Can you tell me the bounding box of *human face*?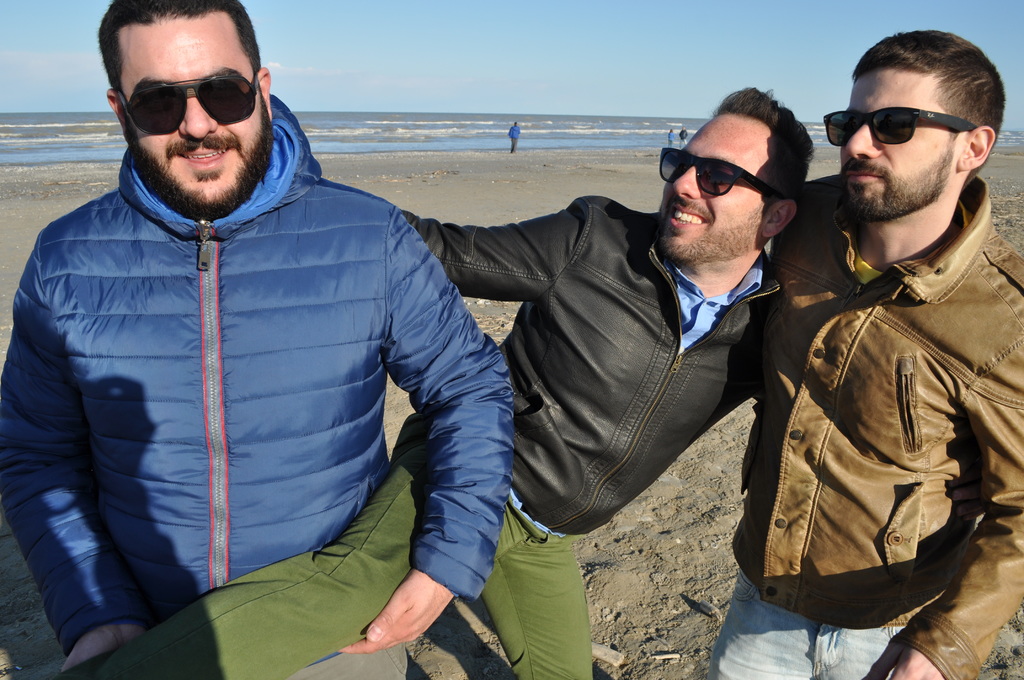
BBox(129, 23, 275, 208).
